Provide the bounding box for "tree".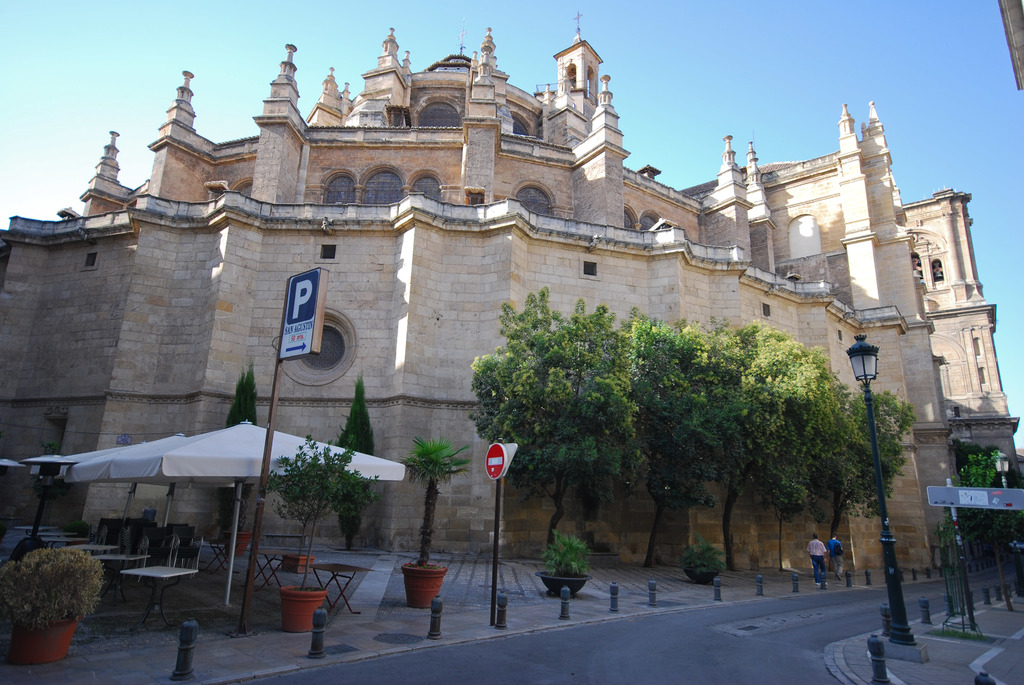
bbox=[269, 432, 364, 588].
